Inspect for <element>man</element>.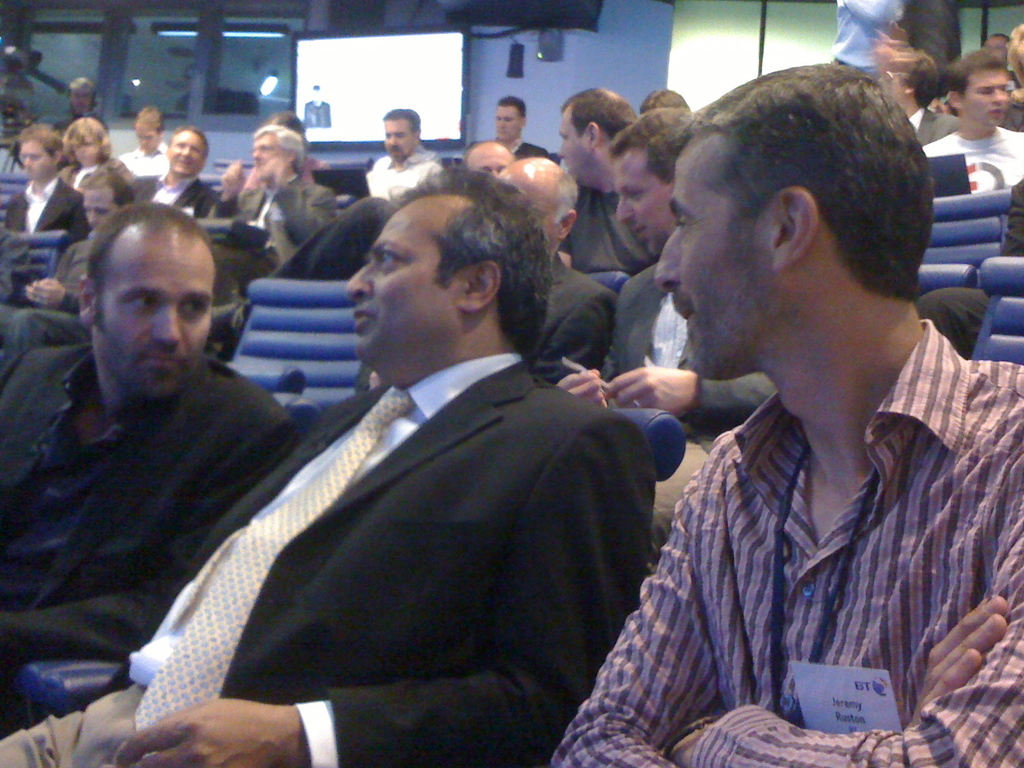
Inspection: <box>461,137,506,179</box>.
